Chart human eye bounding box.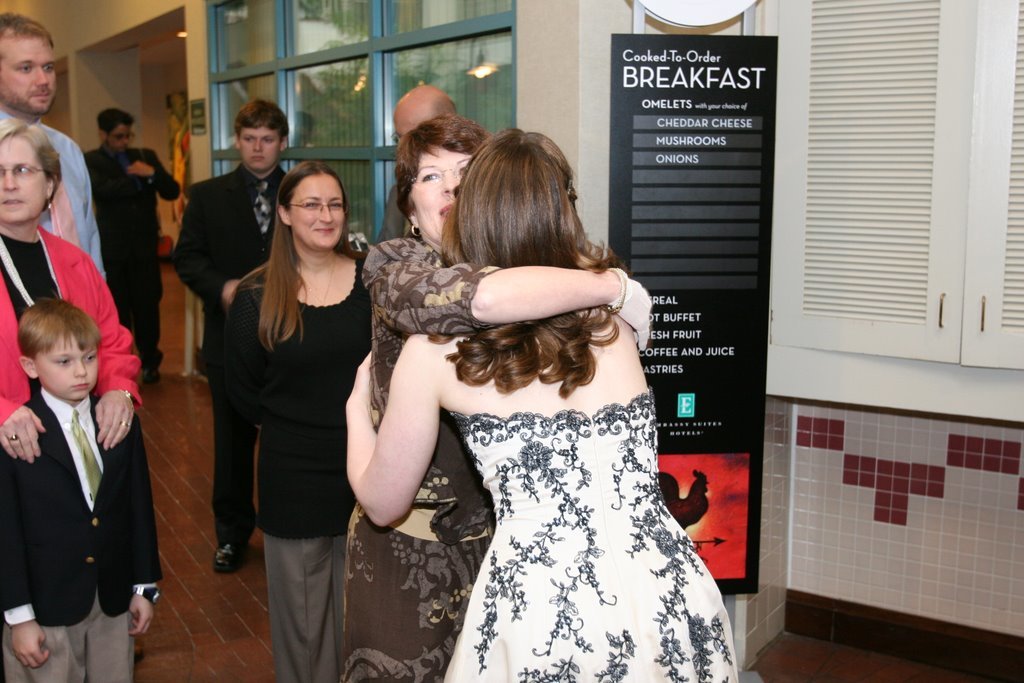
Charted: 84:349:96:362.
